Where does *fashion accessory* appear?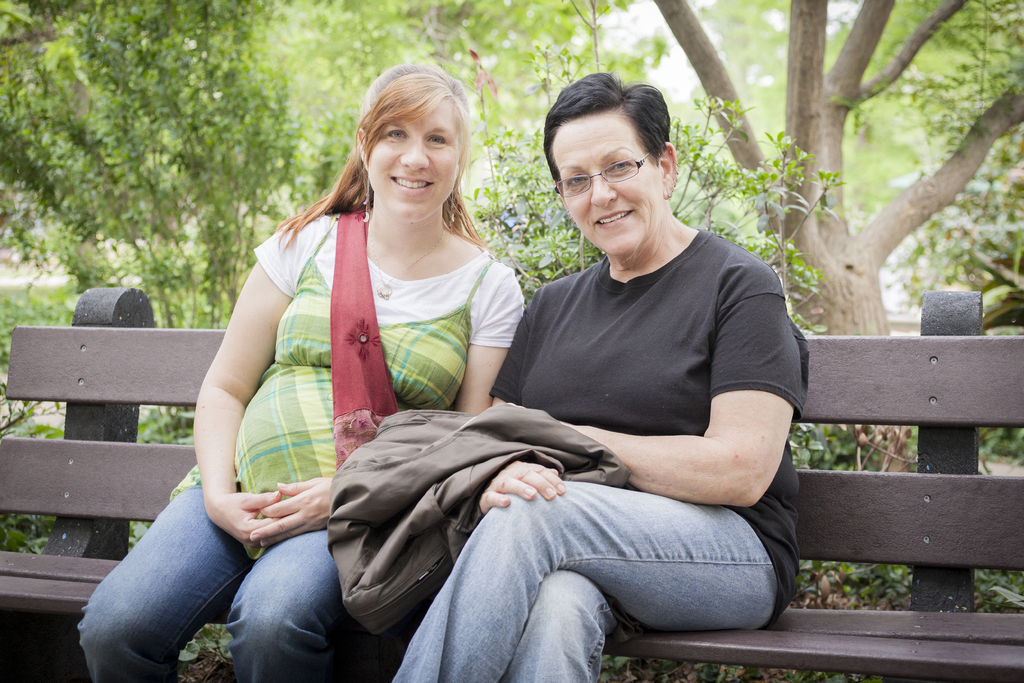
Appears at (left=555, top=149, right=664, bottom=197).
